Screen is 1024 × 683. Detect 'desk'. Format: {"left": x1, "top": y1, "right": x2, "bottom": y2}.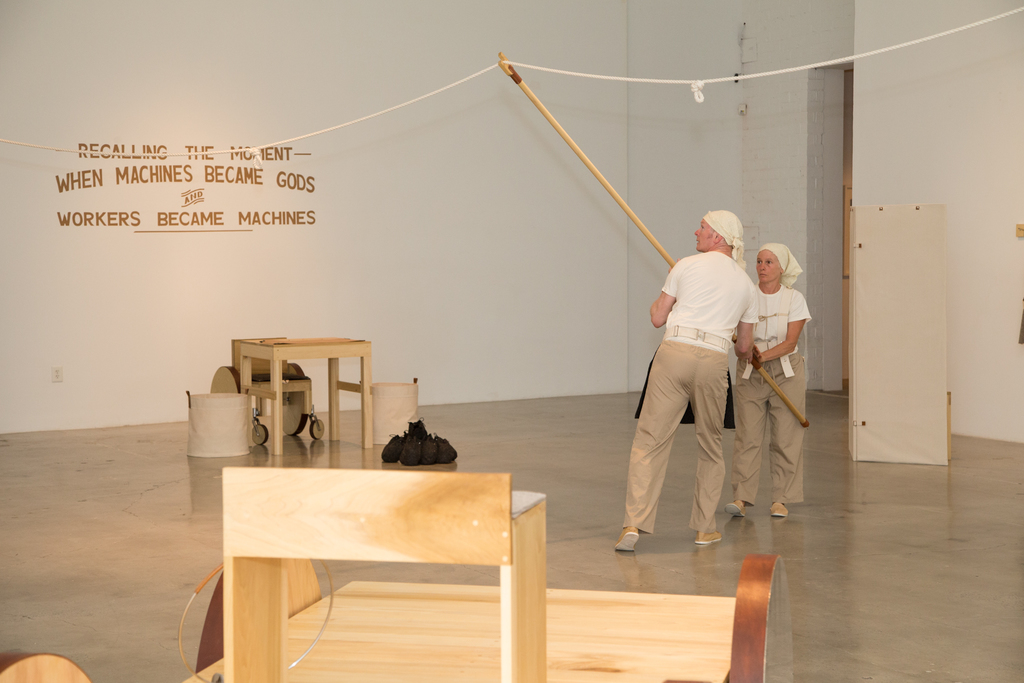
{"left": 182, "top": 580, "right": 738, "bottom": 682}.
